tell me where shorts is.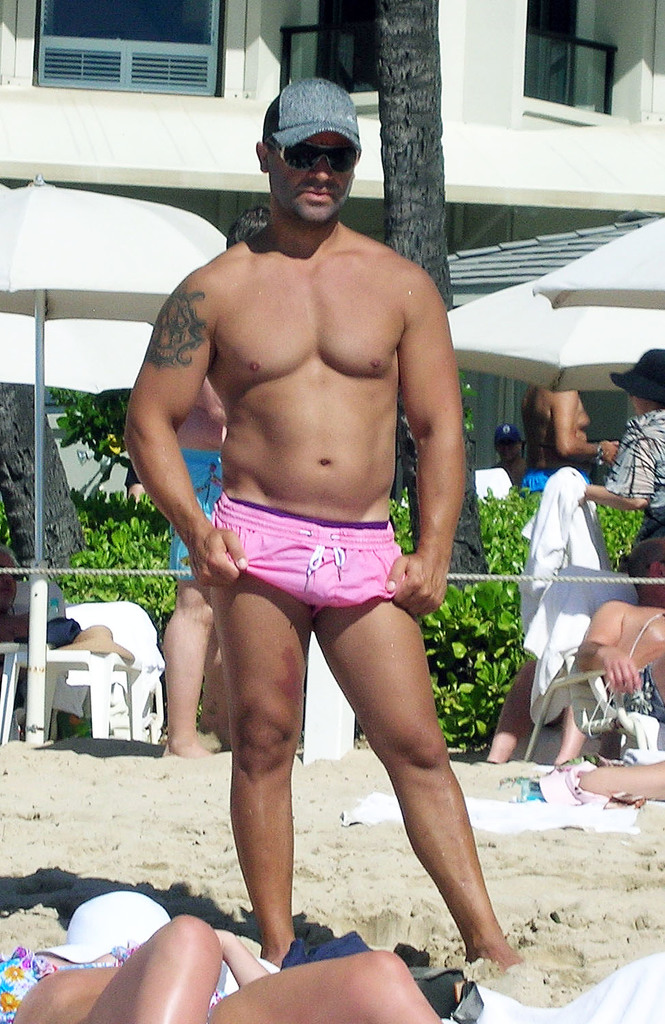
shorts is at 204, 512, 433, 607.
